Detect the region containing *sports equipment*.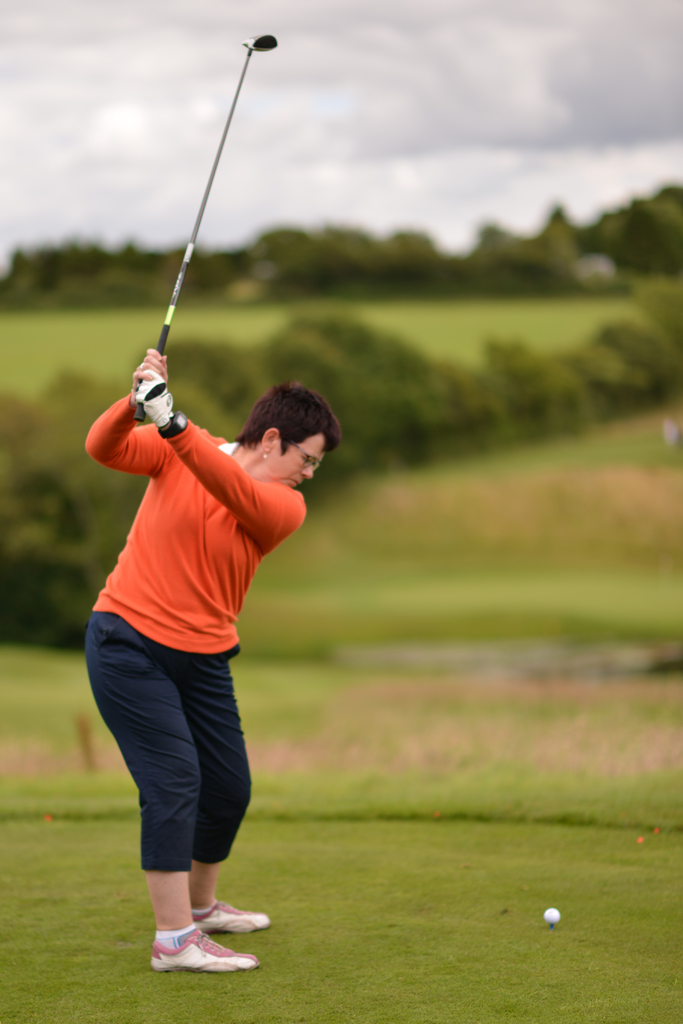
left=136, top=368, right=170, bottom=431.
